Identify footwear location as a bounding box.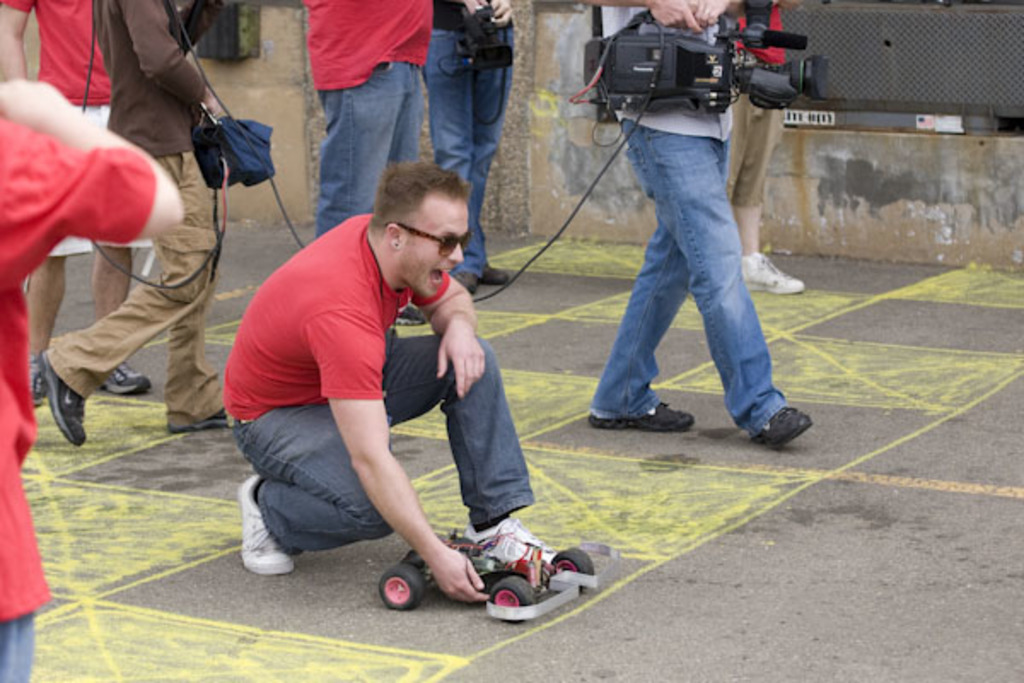
bbox=(737, 246, 804, 294).
